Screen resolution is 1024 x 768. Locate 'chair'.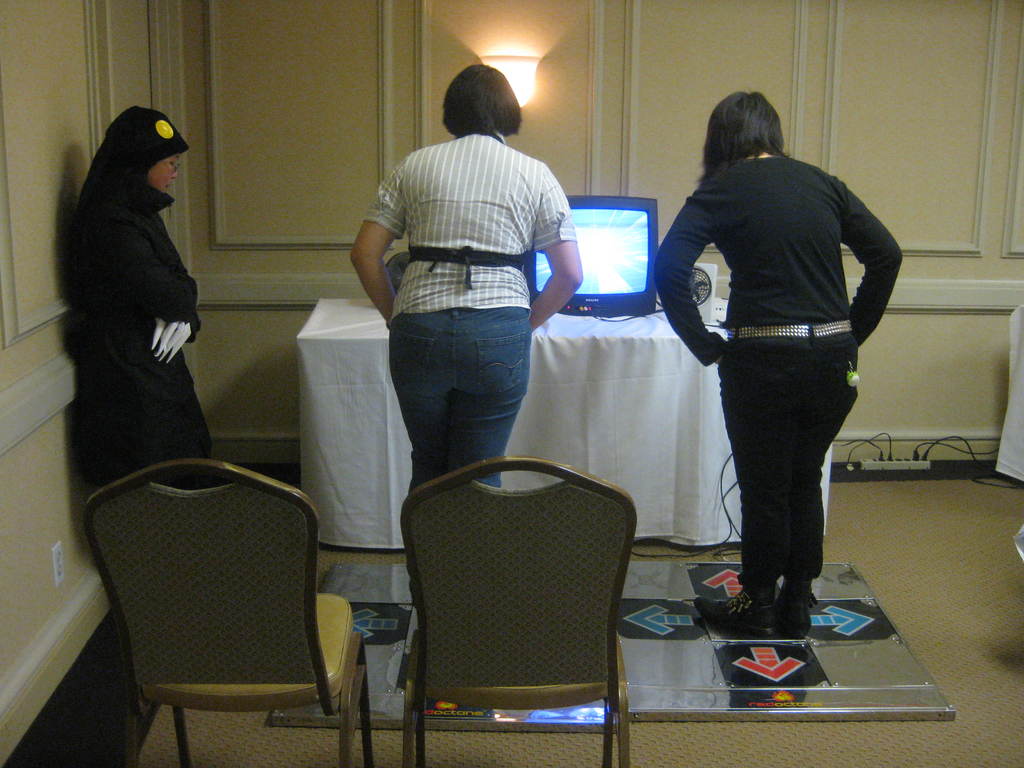
x1=383 y1=452 x2=659 y2=767.
